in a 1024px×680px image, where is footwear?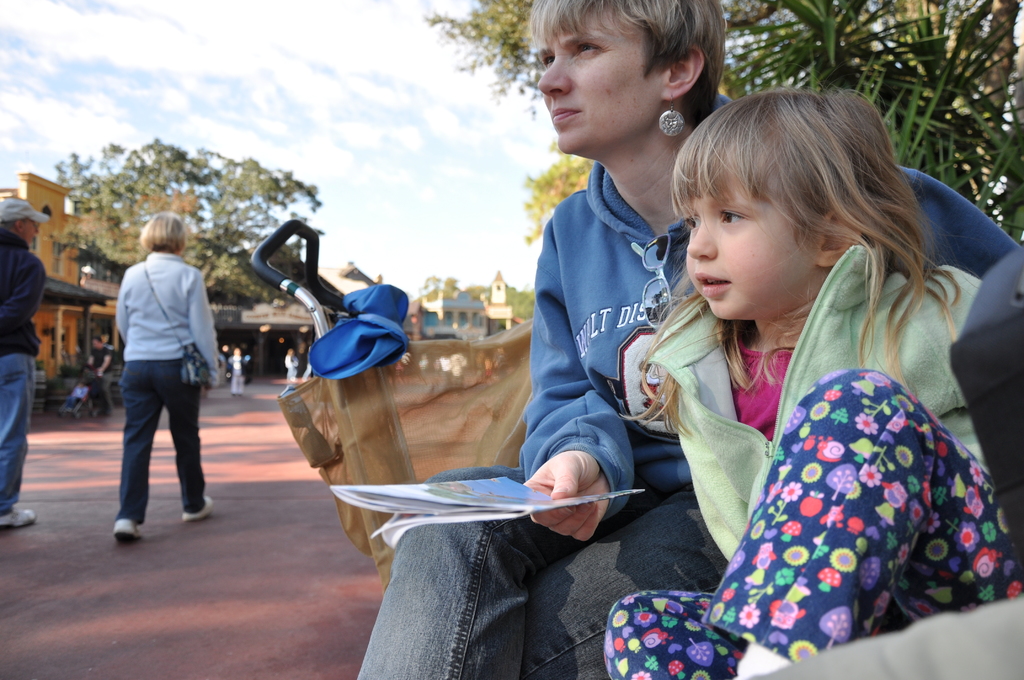
crop(182, 493, 212, 521).
